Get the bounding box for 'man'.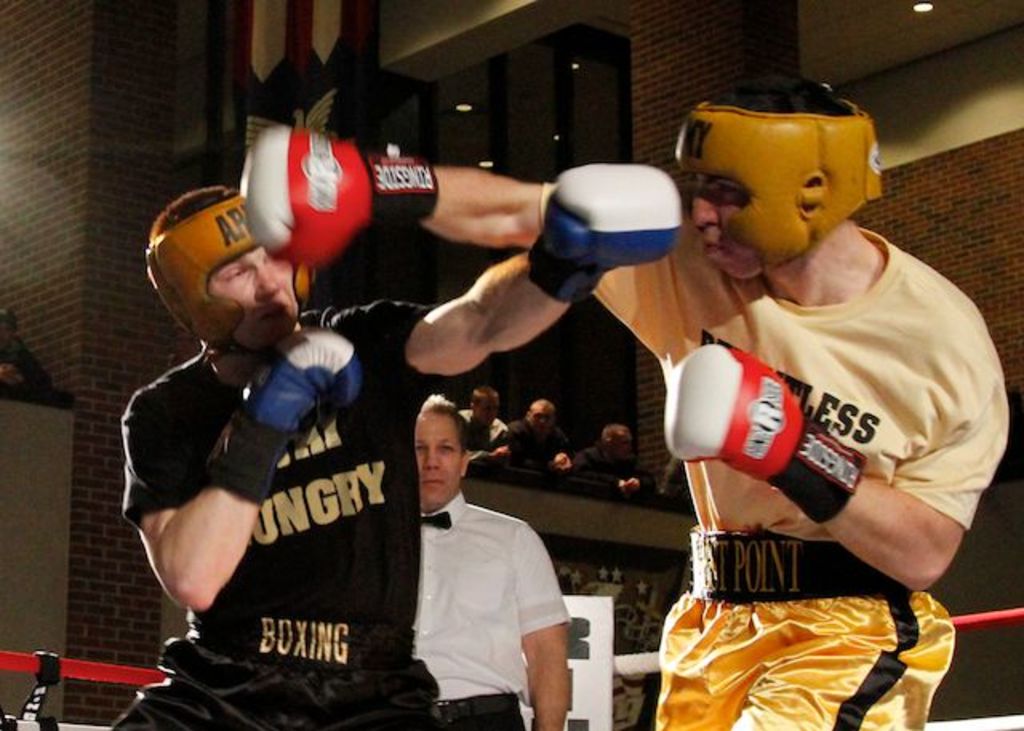
bbox=(379, 393, 578, 721).
